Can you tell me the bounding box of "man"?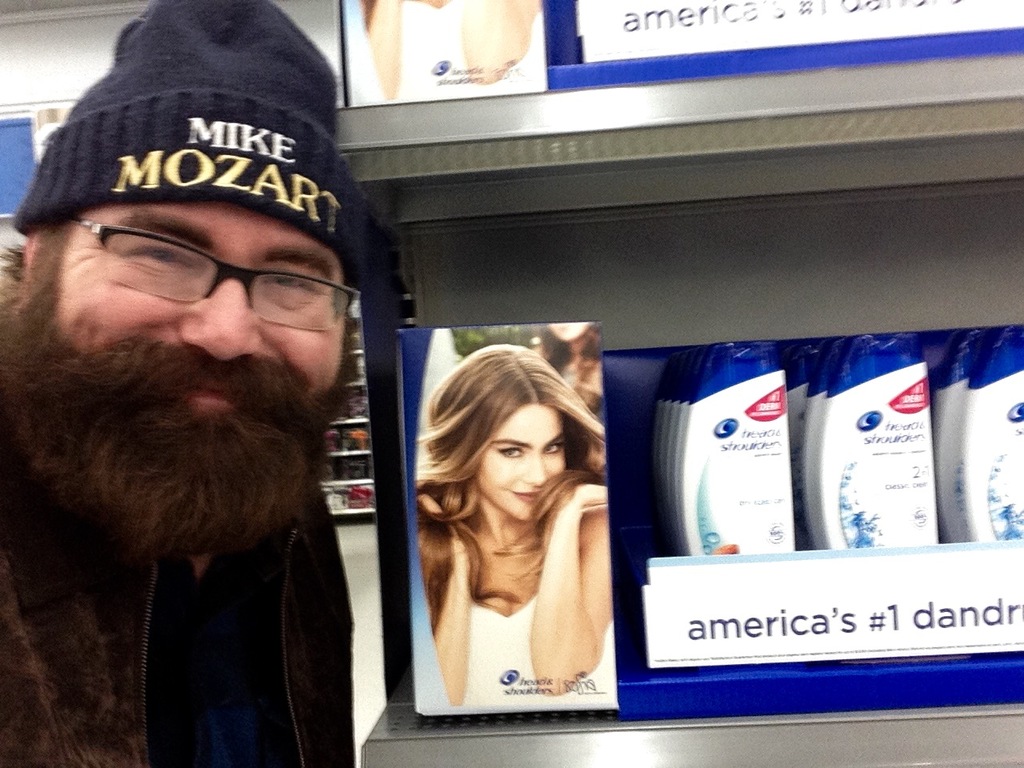
0,0,371,767.
